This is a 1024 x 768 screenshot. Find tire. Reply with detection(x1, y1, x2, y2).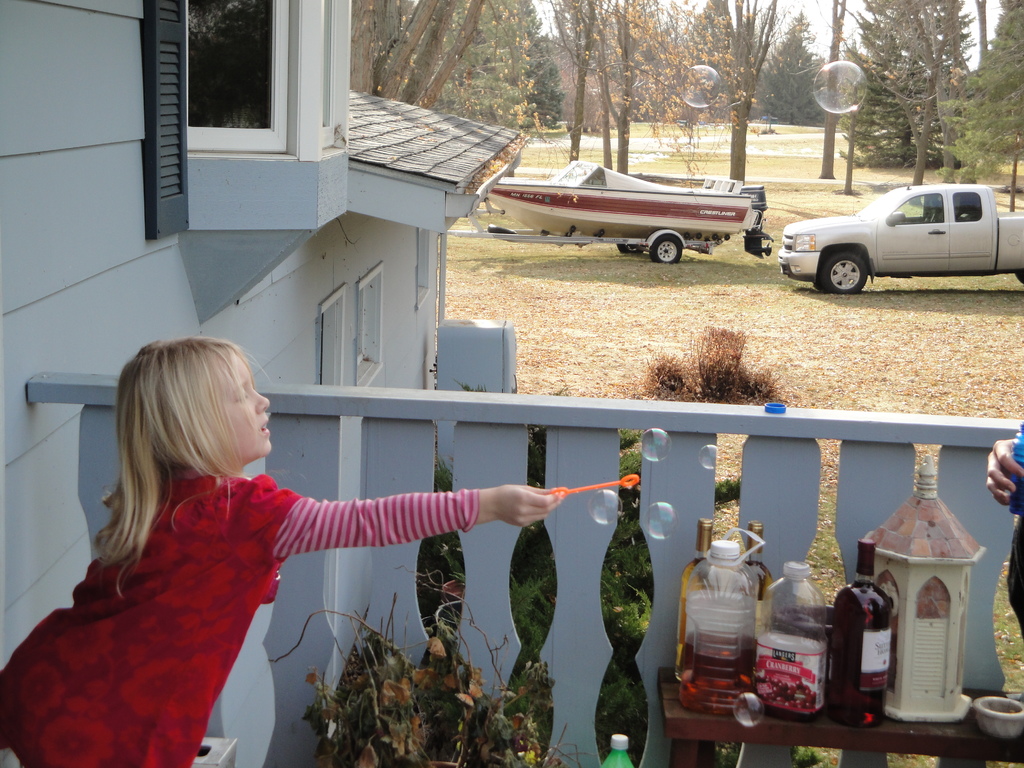
detection(1014, 273, 1023, 284).
